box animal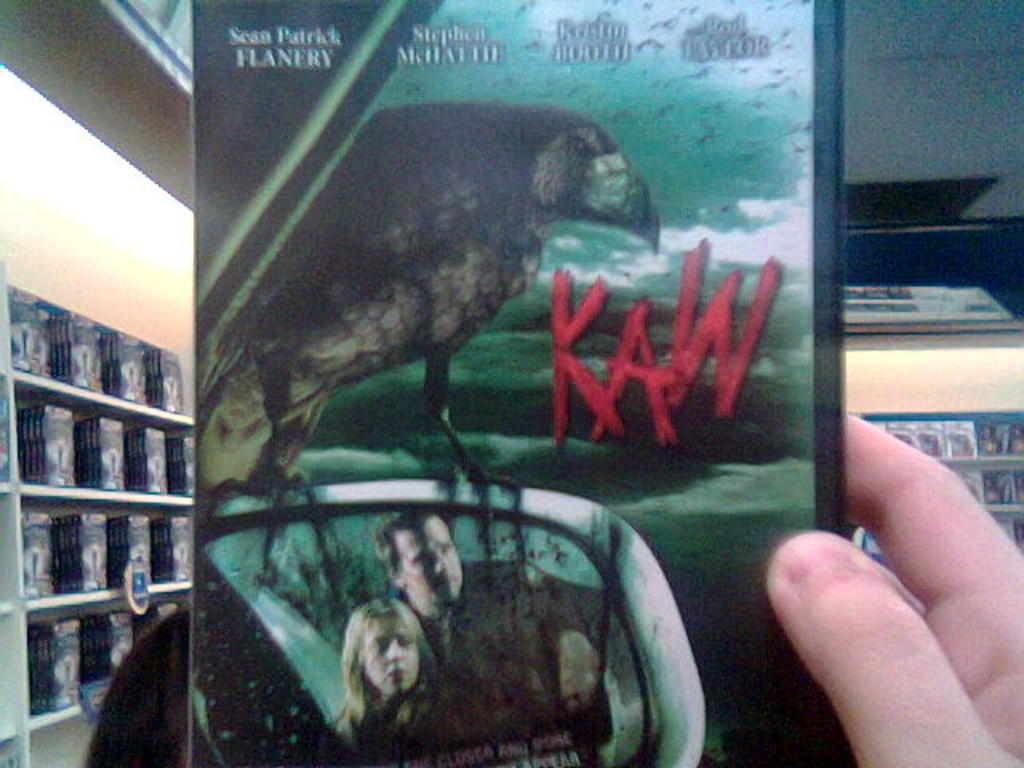
crop(197, 102, 669, 594)
